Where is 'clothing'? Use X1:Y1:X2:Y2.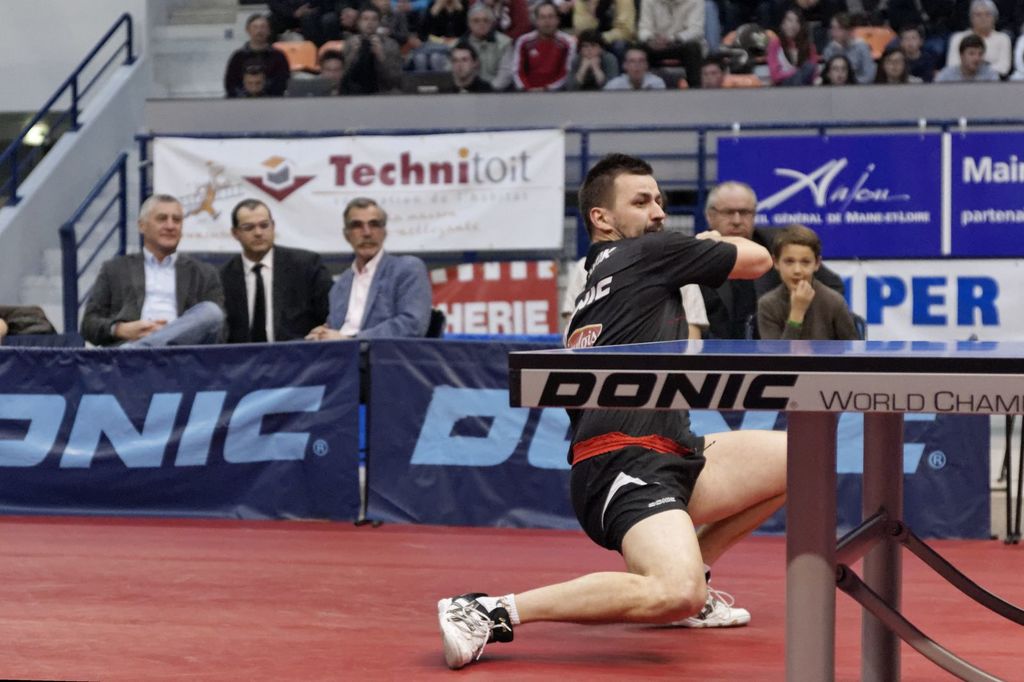
702:222:773:340.
